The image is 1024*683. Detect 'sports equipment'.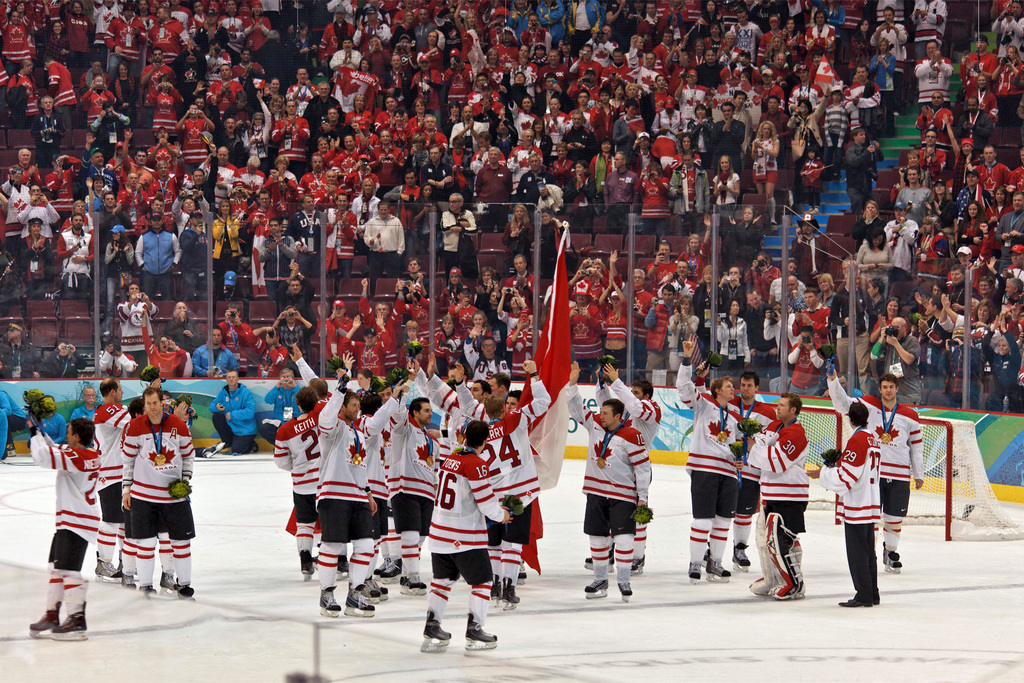
Detection: BBox(320, 586, 342, 620).
